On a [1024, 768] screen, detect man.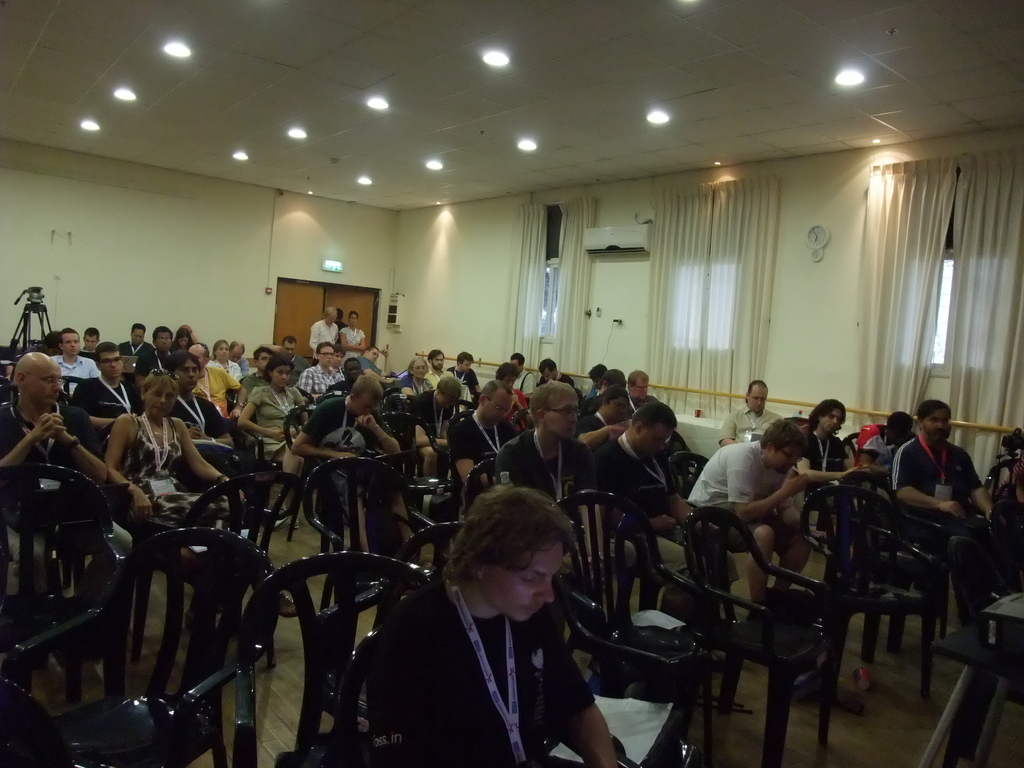
pyautogui.locateOnScreen(504, 353, 536, 399).
